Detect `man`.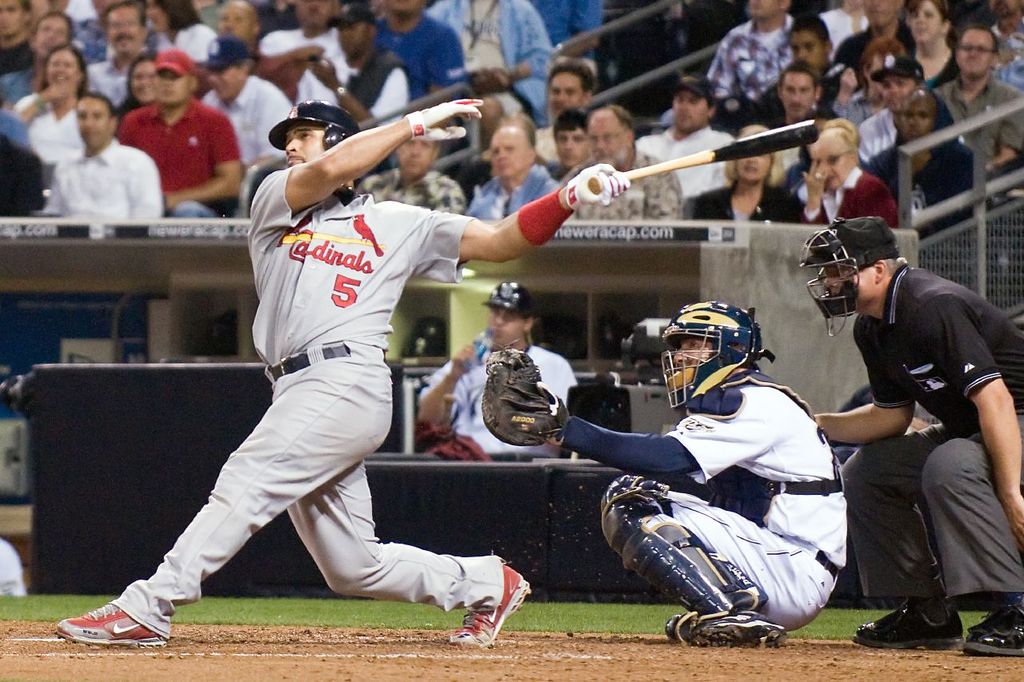
Detected at 80, 0, 158, 106.
